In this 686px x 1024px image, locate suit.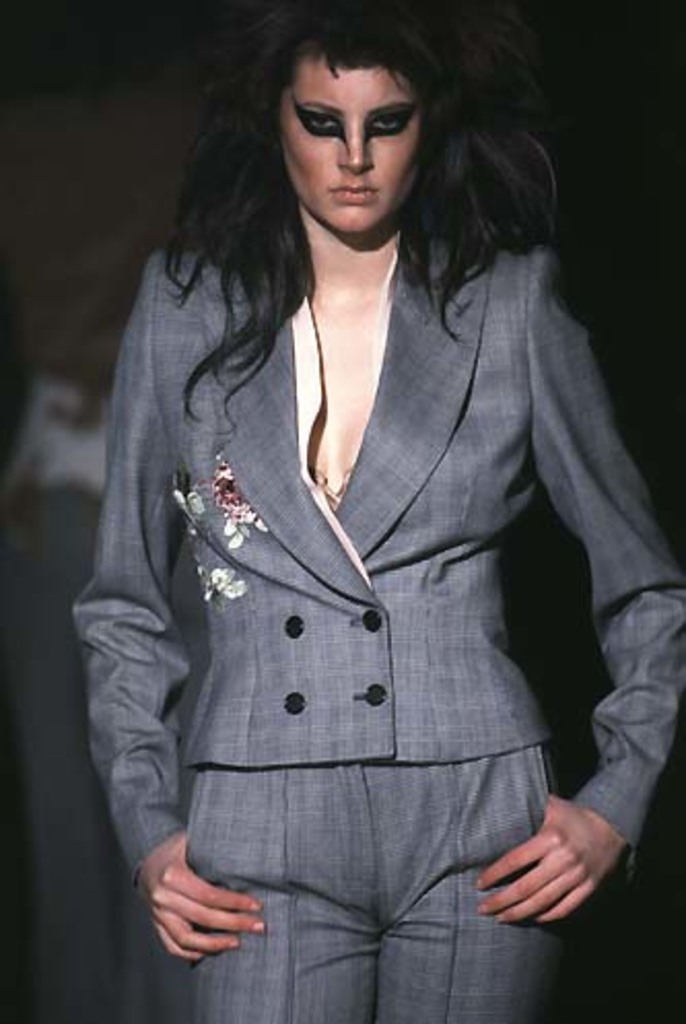
Bounding box: rect(91, 58, 614, 1001).
